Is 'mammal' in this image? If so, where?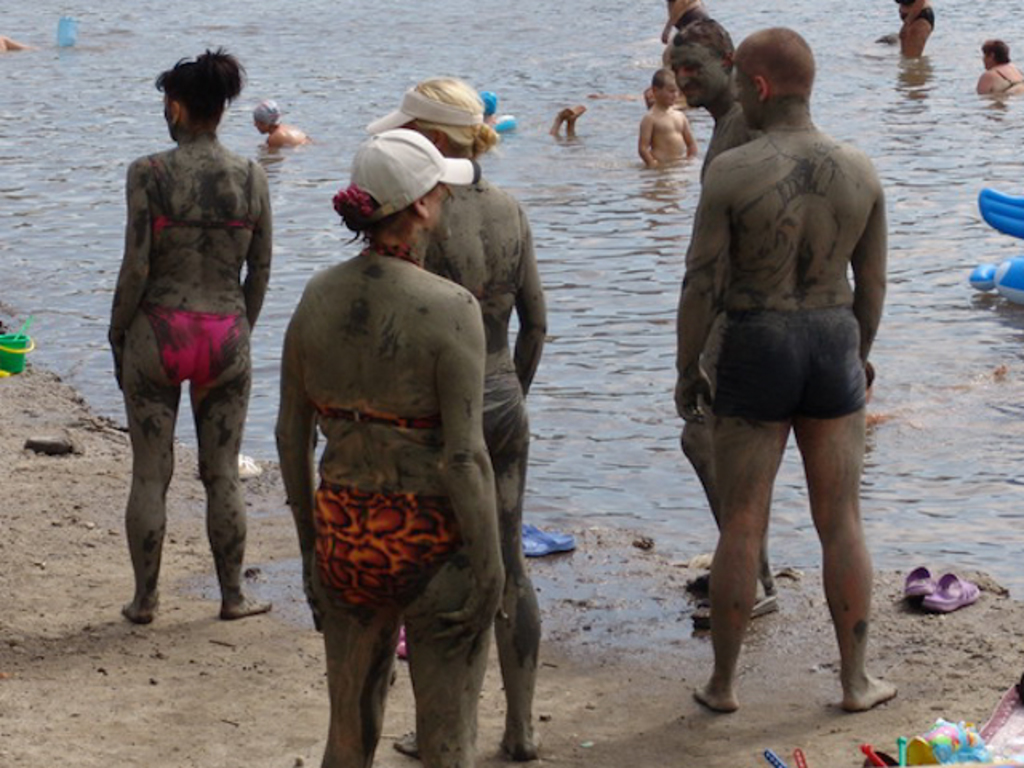
Yes, at rect(888, 0, 934, 62).
